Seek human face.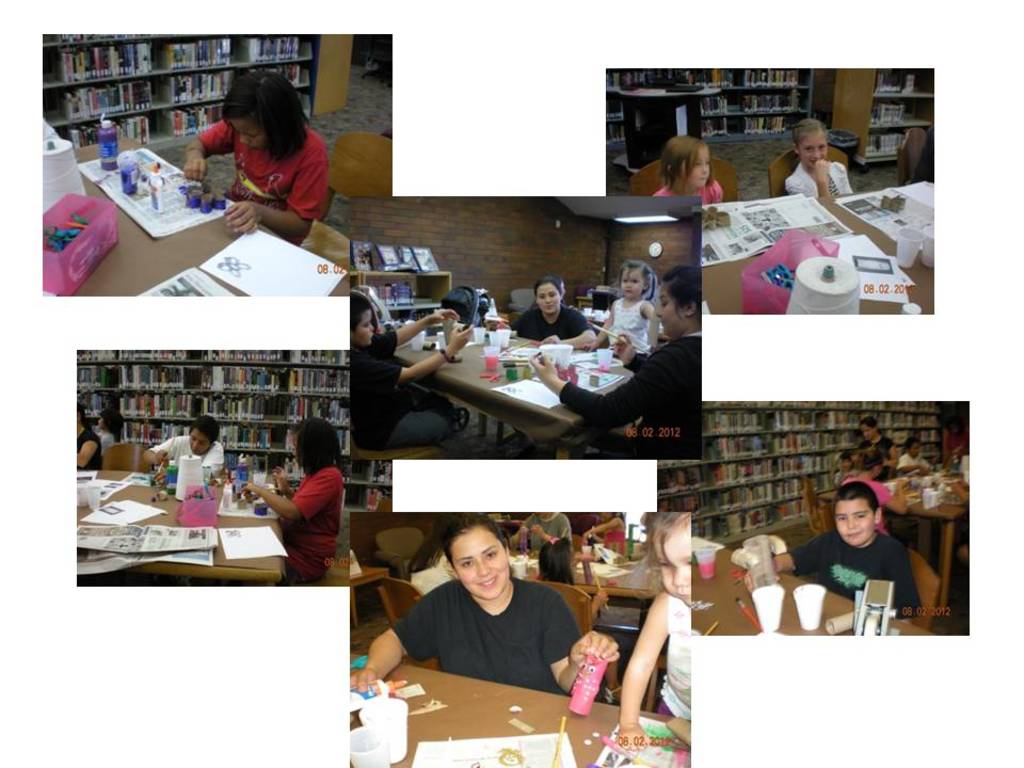
box=[357, 315, 377, 346].
